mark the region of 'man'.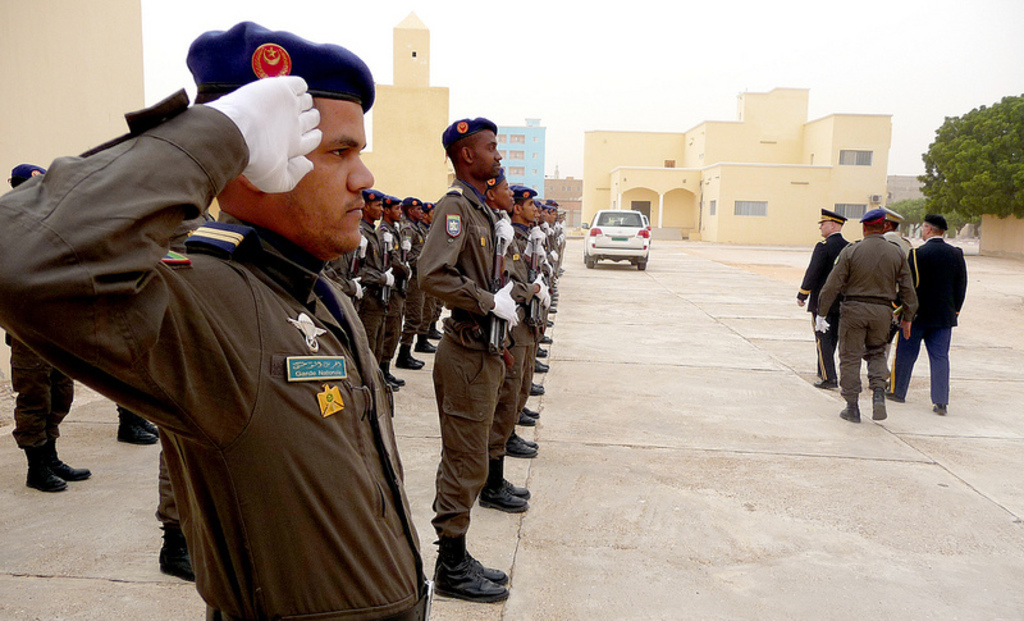
Region: {"x1": 906, "y1": 211, "x2": 970, "y2": 414}.
